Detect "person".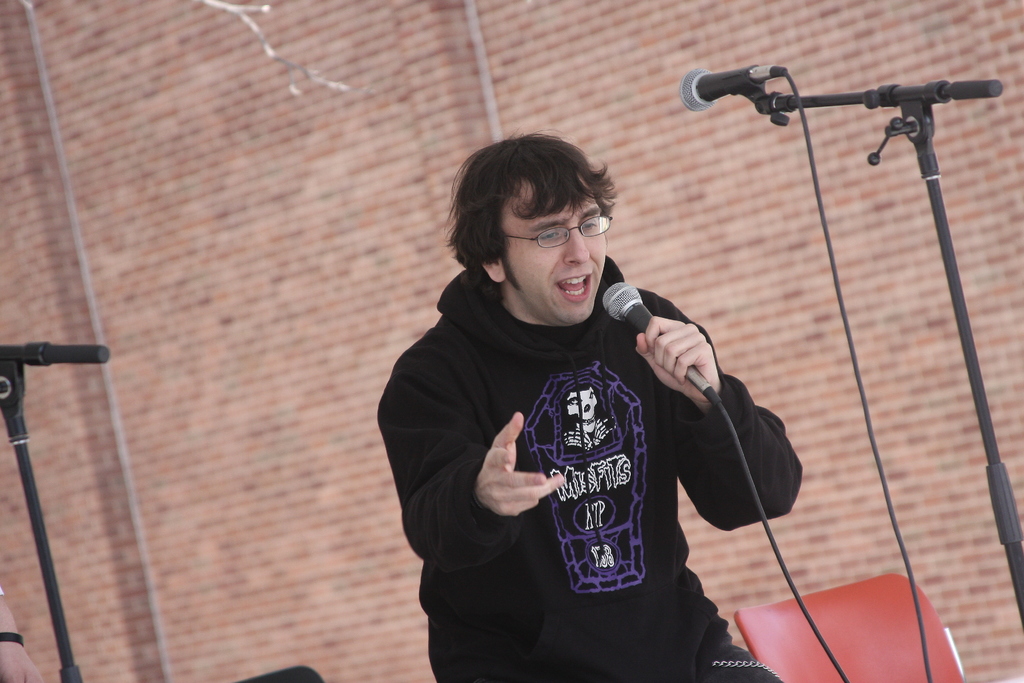
Detected at x1=0, y1=587, x2=40, y2=682.
